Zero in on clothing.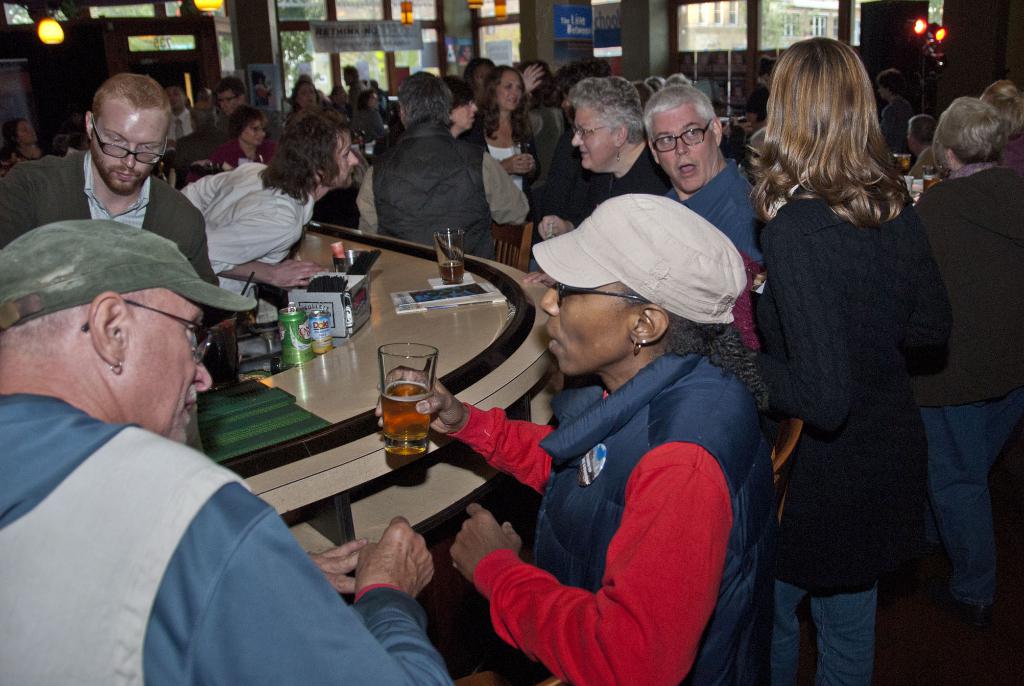
Zeroed in: x1=465, y1=127, x2=529, y2=203.
